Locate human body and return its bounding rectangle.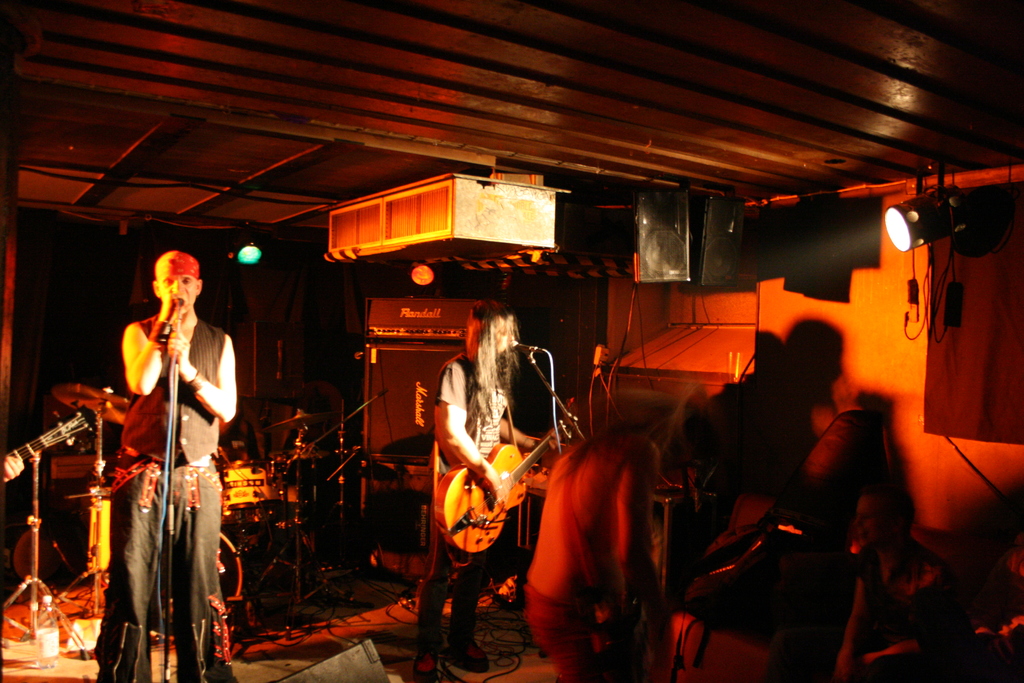
detection(115, 247, 221, 623).
